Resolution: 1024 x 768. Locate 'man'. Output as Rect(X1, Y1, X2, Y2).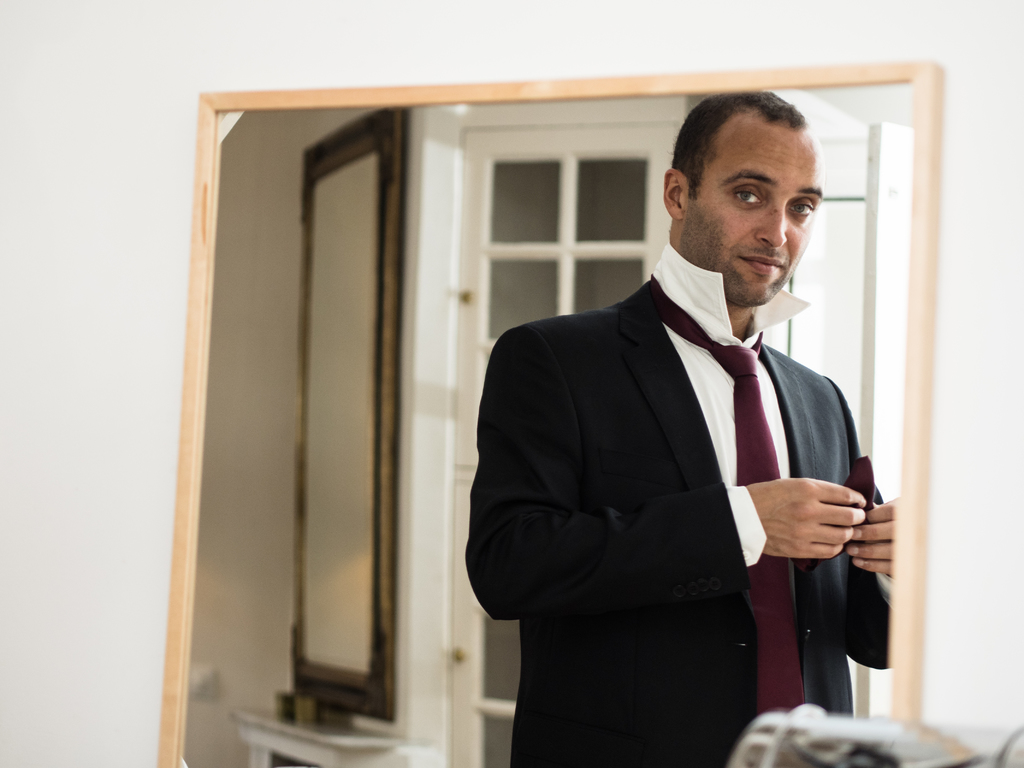
Rect(458, 95, 900, 748).
